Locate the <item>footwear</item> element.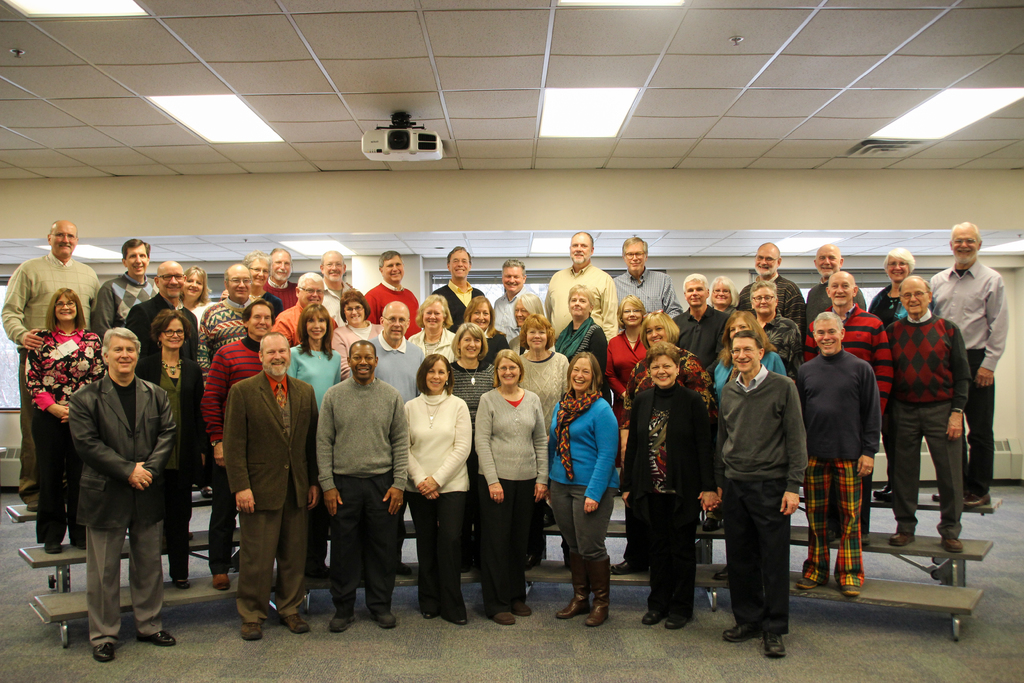
Element bbox: 511:602:532:615.
